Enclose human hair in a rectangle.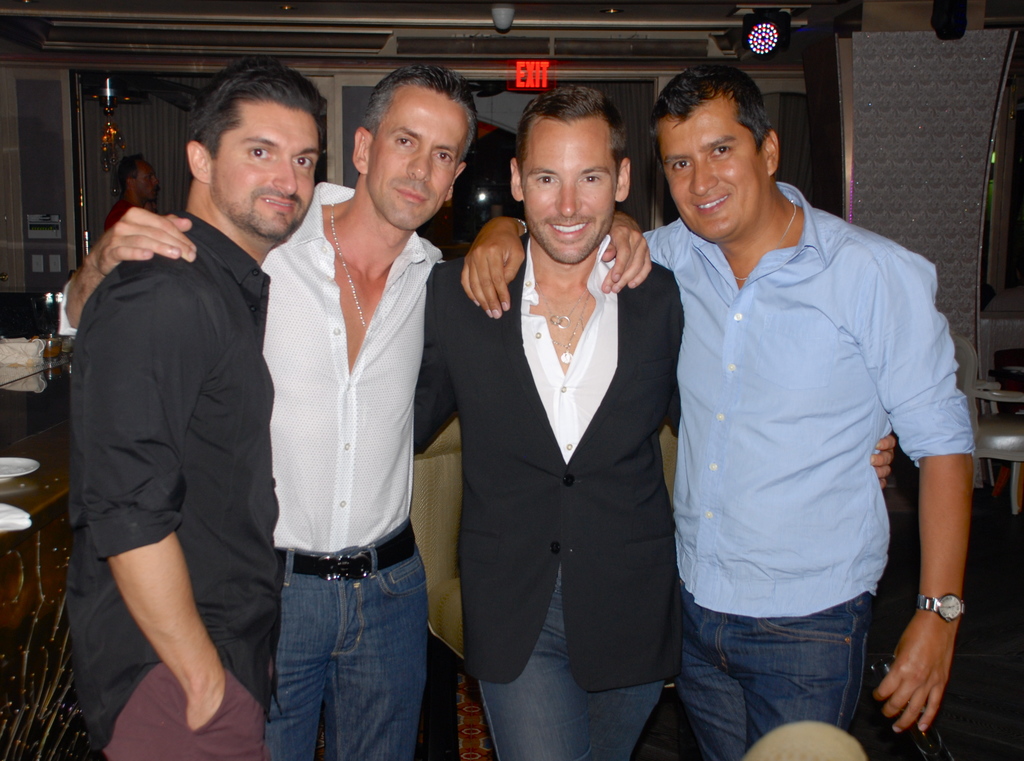
{"x1": 114, "y1": 152, "x2": 145, "y2": 196}.
